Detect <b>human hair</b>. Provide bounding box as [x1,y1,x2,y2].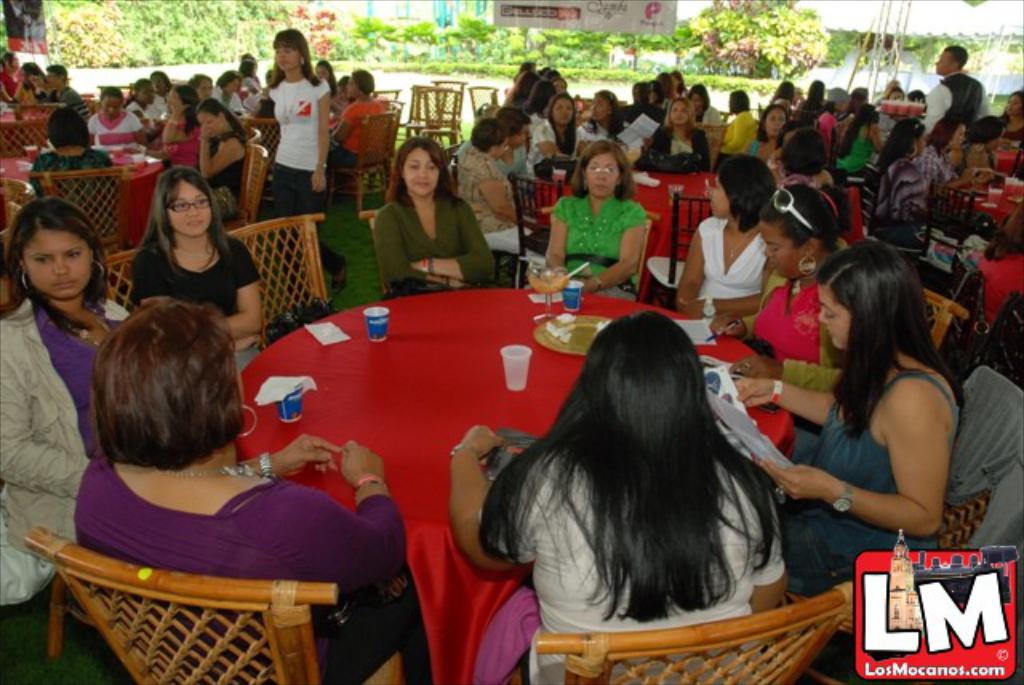
[496,107,534,134].
